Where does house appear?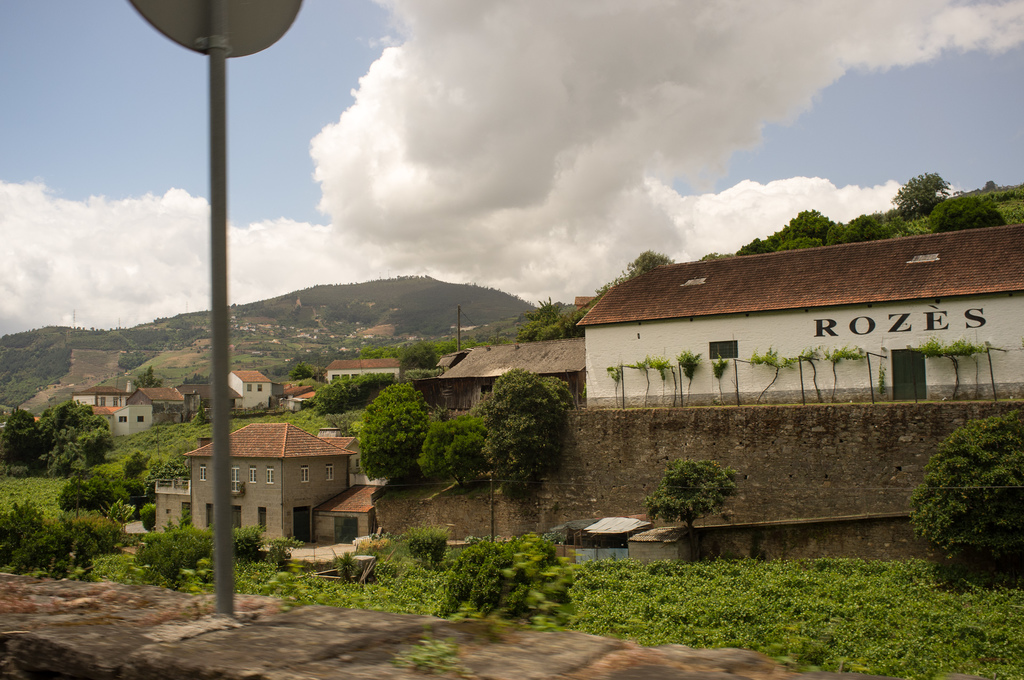
Appears at detection(89, 398, 157, 444).
